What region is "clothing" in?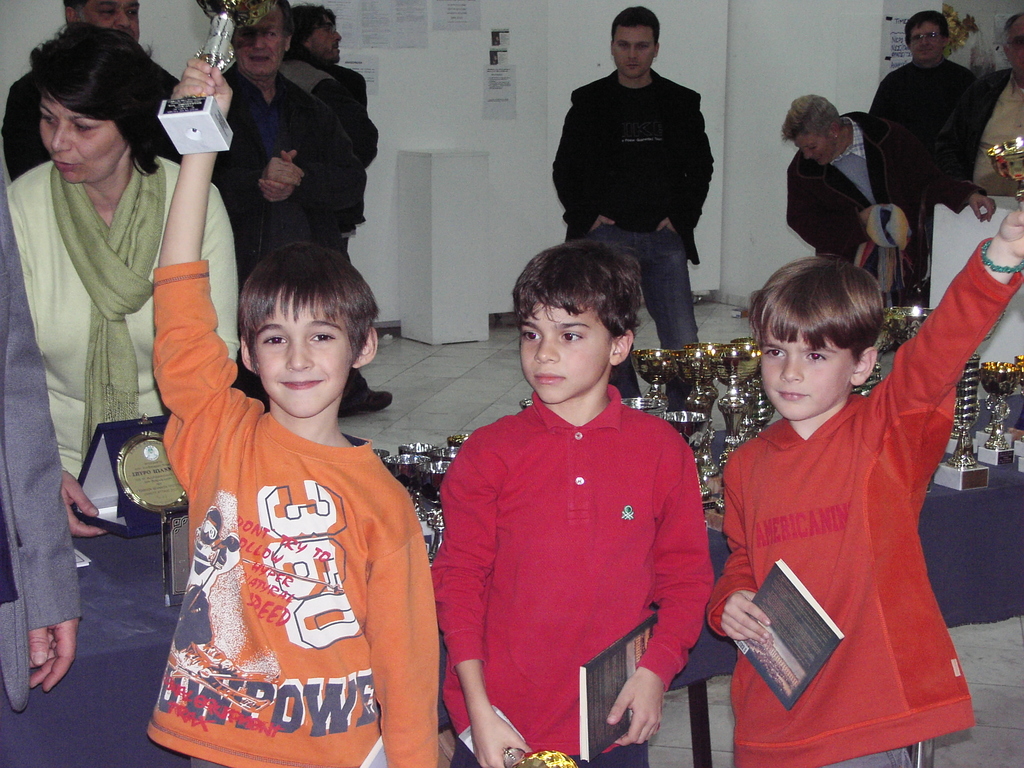
rect(209, 44, 384, 420).
